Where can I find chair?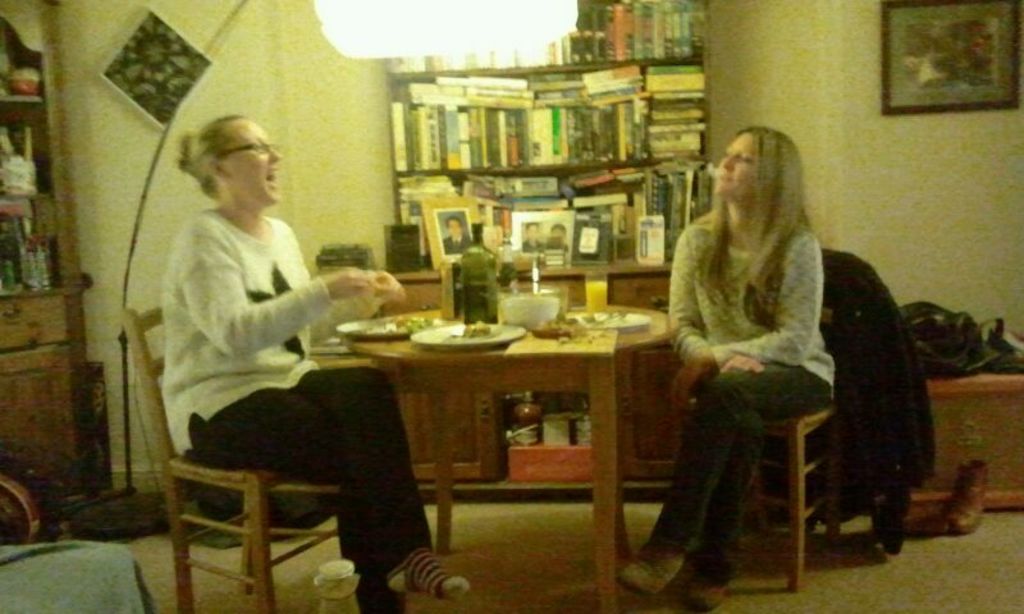
You can find it at 0/473/152/613.
